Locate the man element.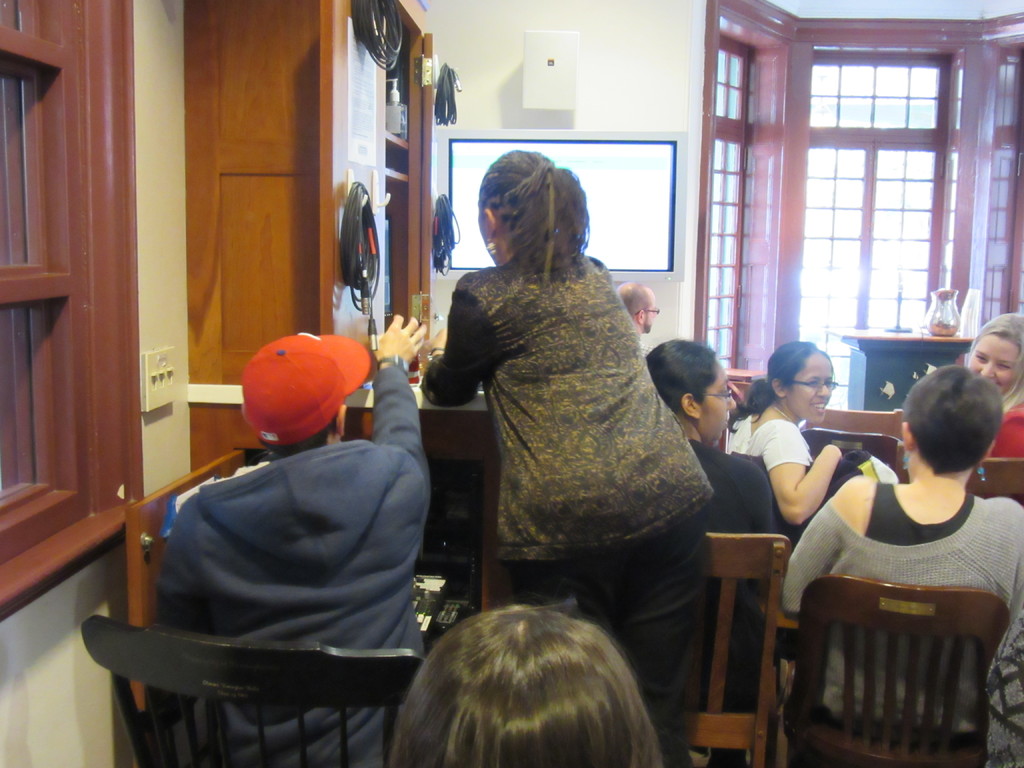
Element bbox: (x1=614, y1=281, x2=659, y2=359).
